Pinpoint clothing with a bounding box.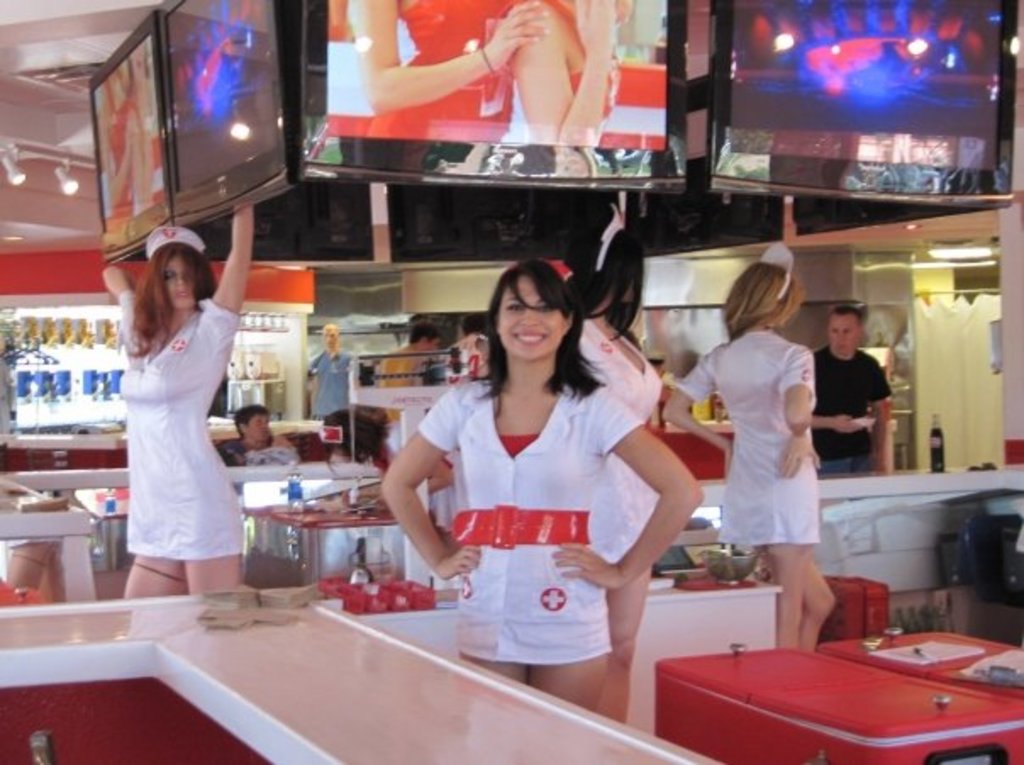
x1=415 y1=378 x2=644 y2=653.
